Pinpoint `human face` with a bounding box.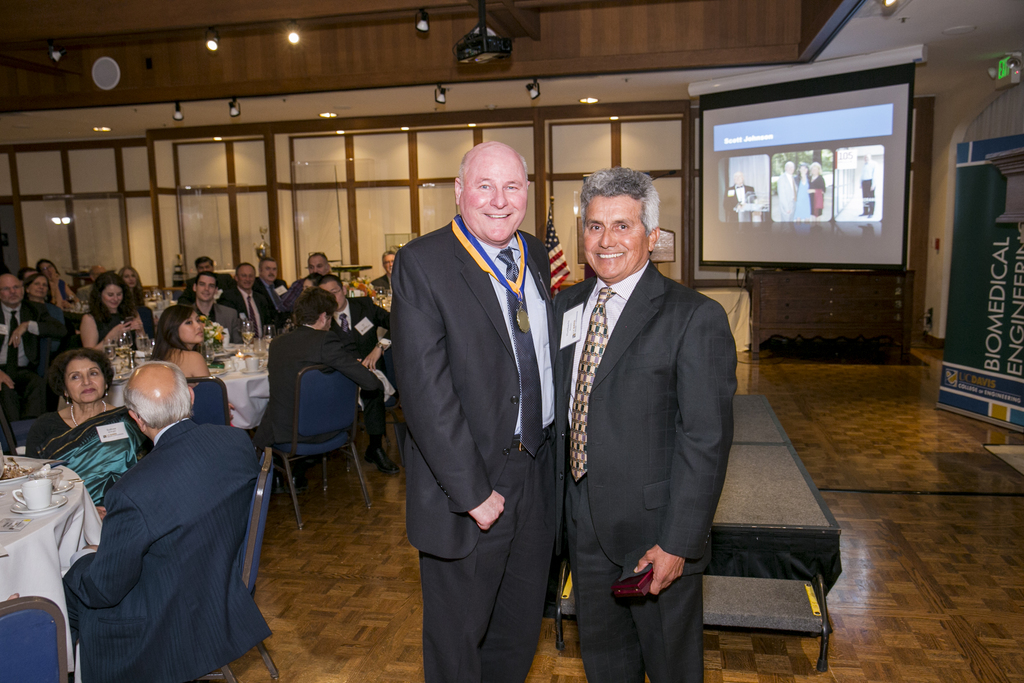
select_region(68, 362, 105, 403).
